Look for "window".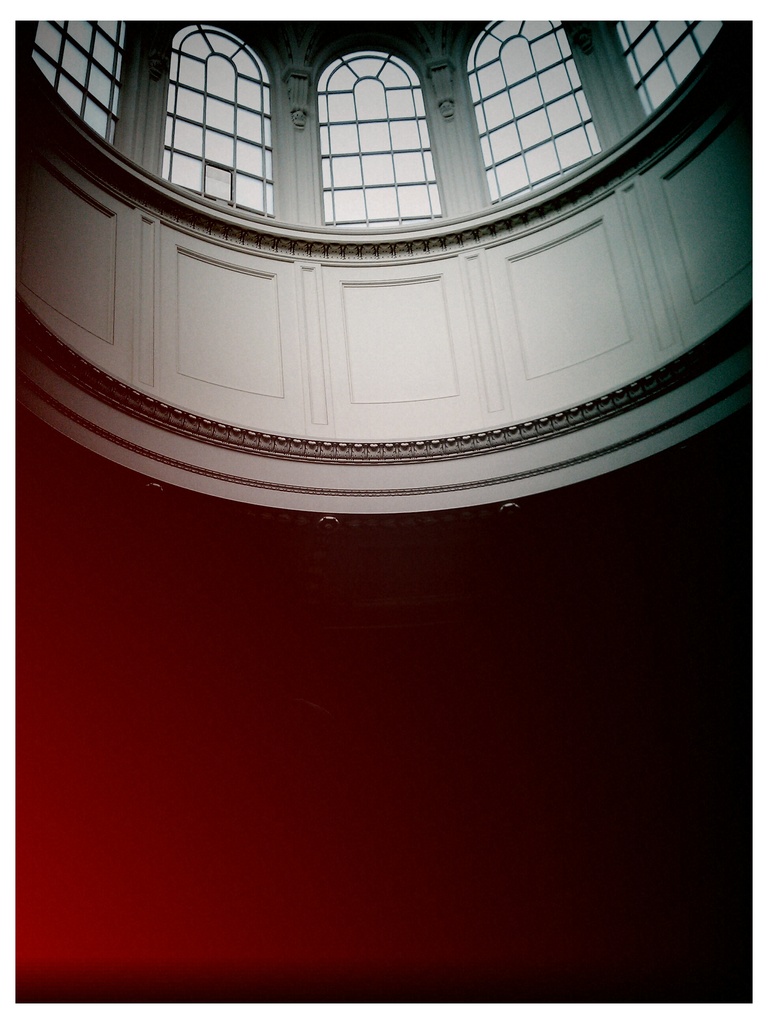
Found: x1=140 y1=26 x2=275 y2=204.
